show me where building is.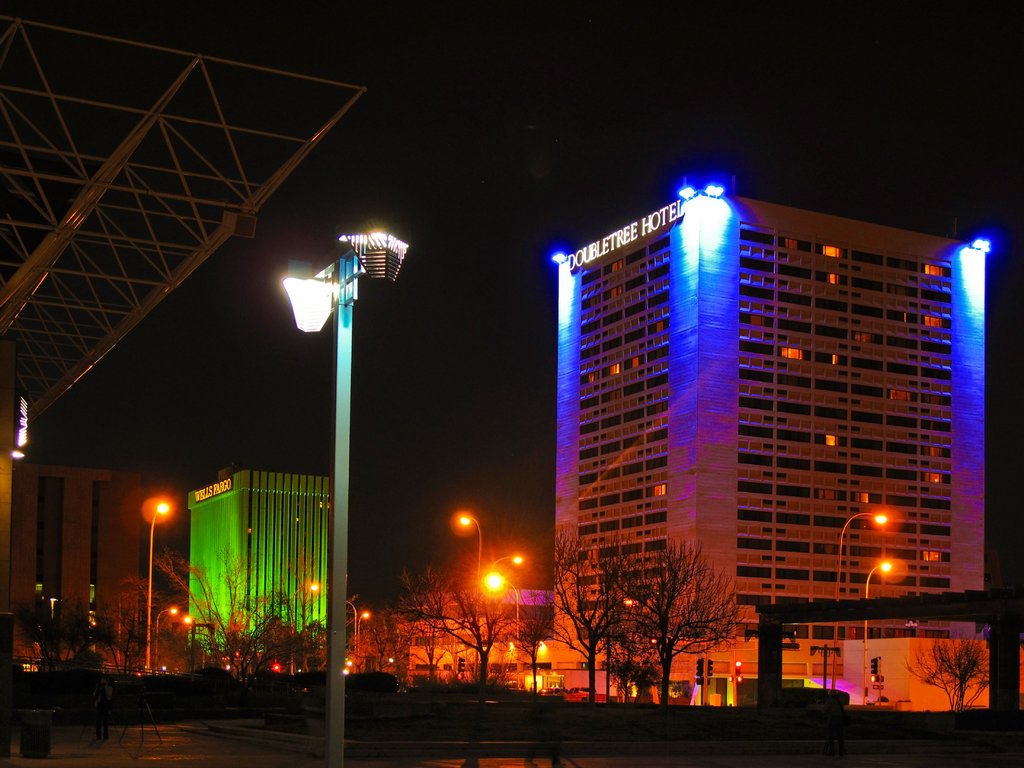
building is at 555/172/993/708.
